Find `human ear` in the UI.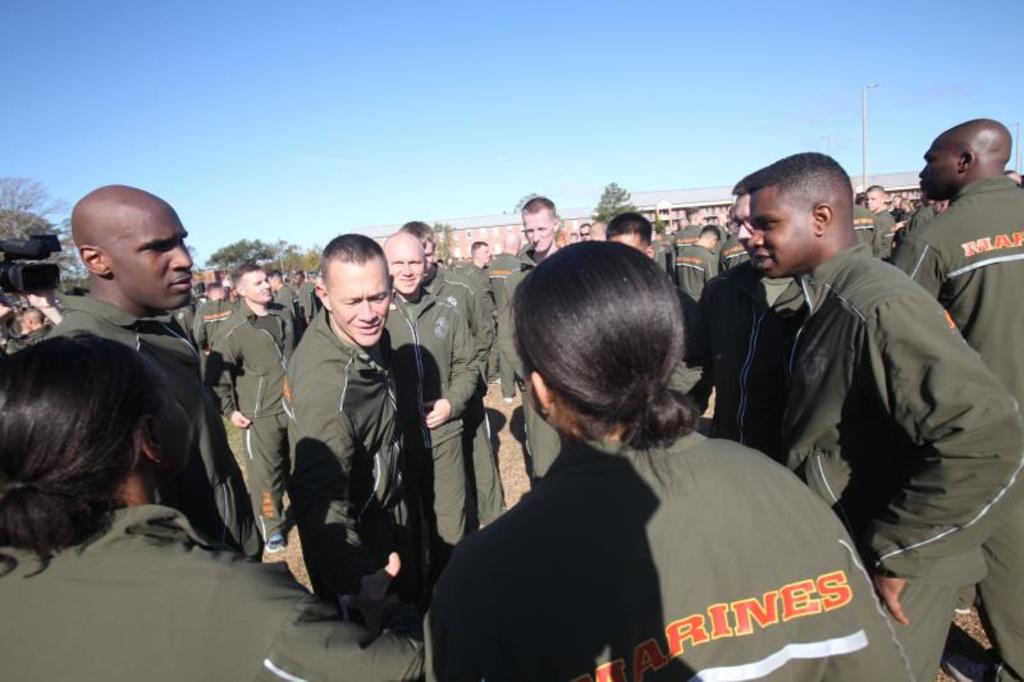
UI element at {"left": 554, "top": 212, "right": 562, "bottom": 232}.
